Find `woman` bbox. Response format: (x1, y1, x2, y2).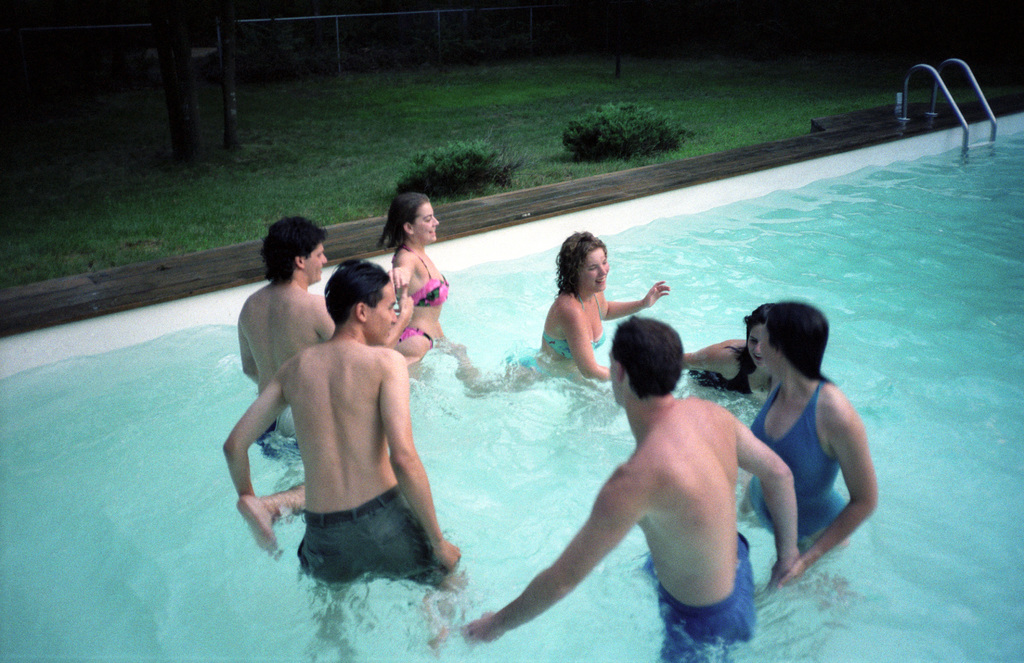
(470, 227, 671, 407).
